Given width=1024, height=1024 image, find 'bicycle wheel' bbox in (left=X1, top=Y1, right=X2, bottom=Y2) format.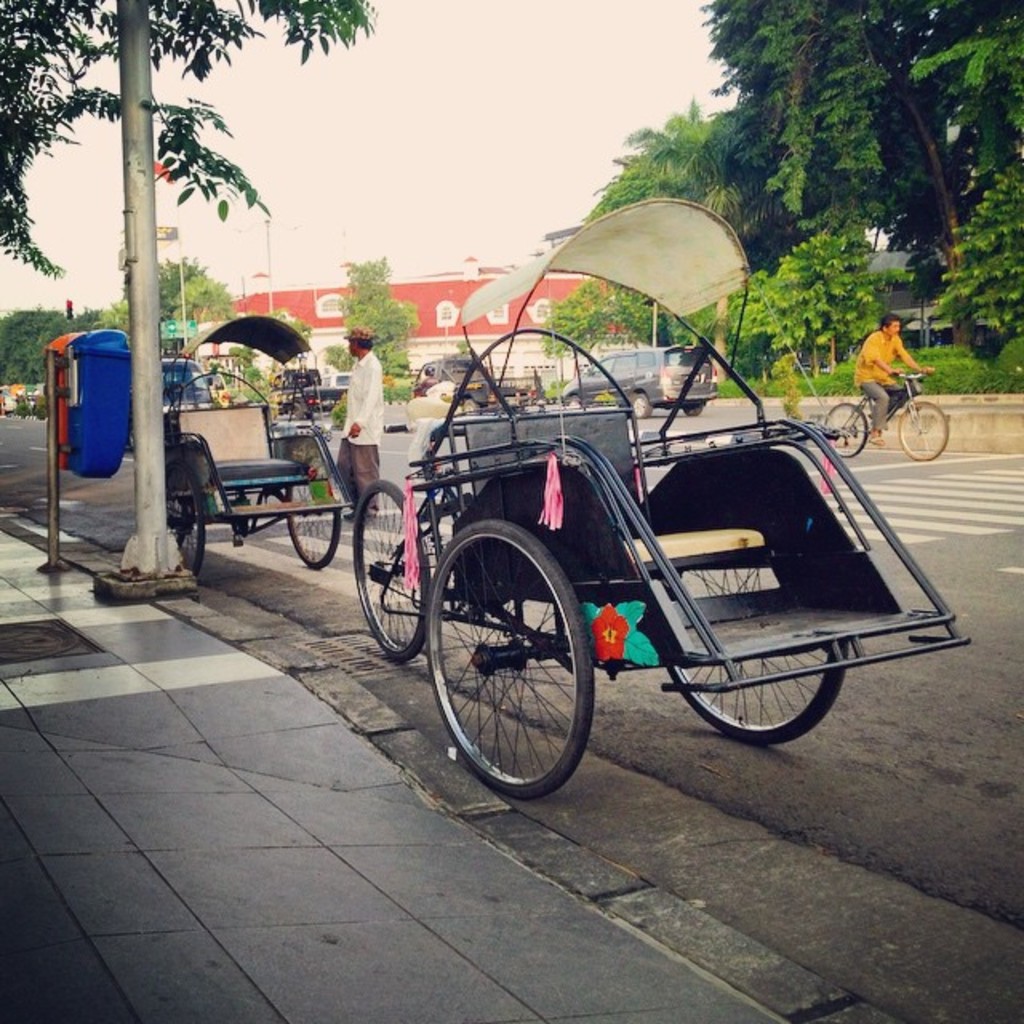
(left=898, top=400, right=950, bottom=459).
